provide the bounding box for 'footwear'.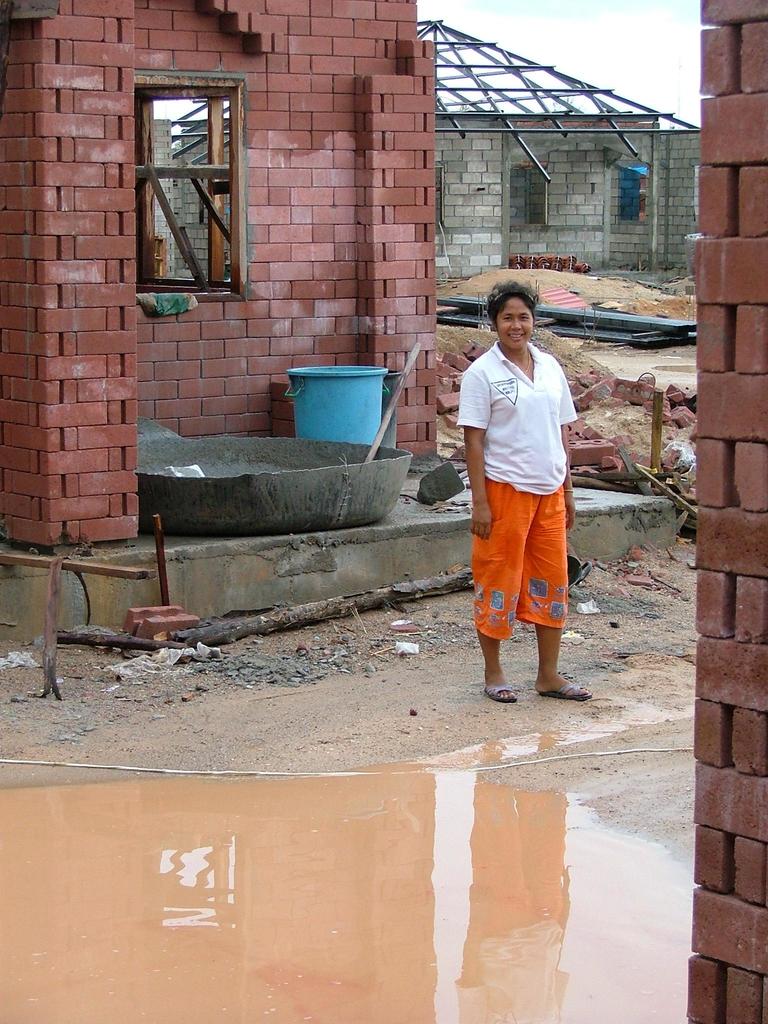
[left=545, top=671, right=594, bottom=702].
